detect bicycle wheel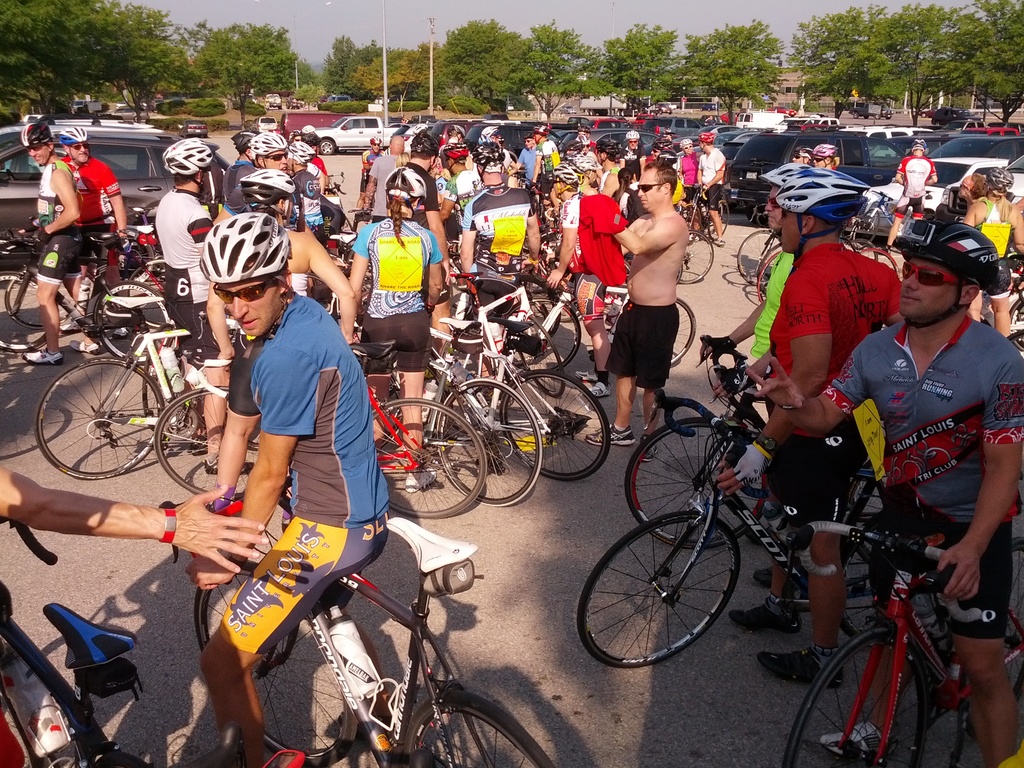
region(193, 557, 358, 767)
